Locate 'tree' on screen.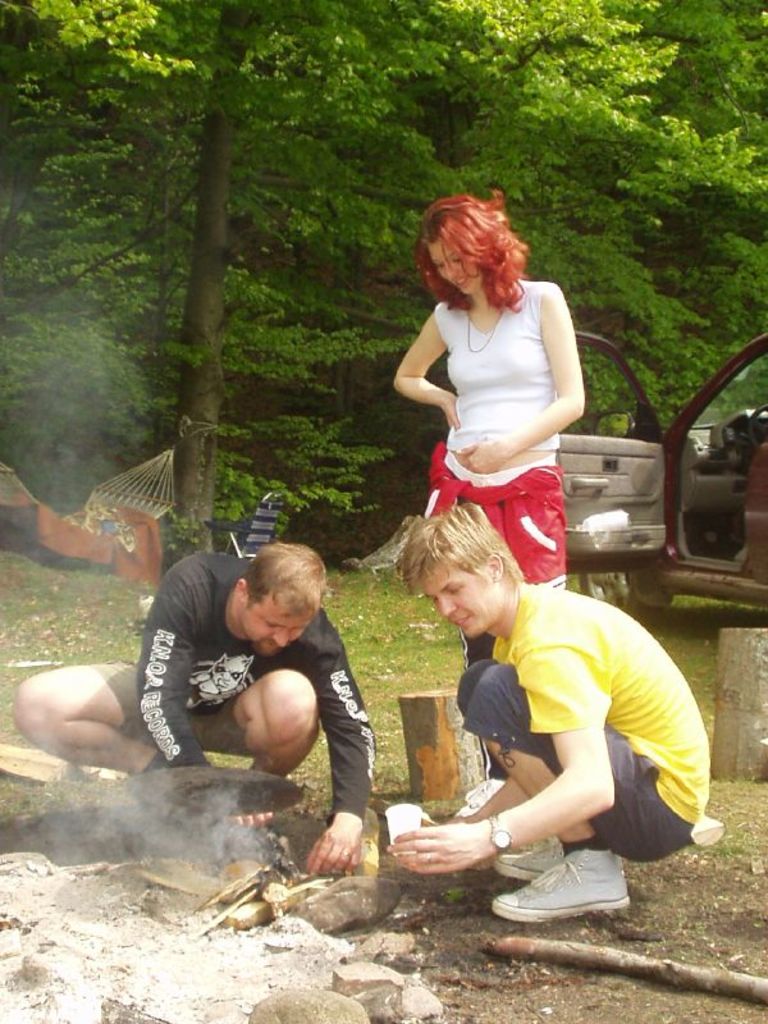
On screen at bbox(0, 0, 767, 563).
